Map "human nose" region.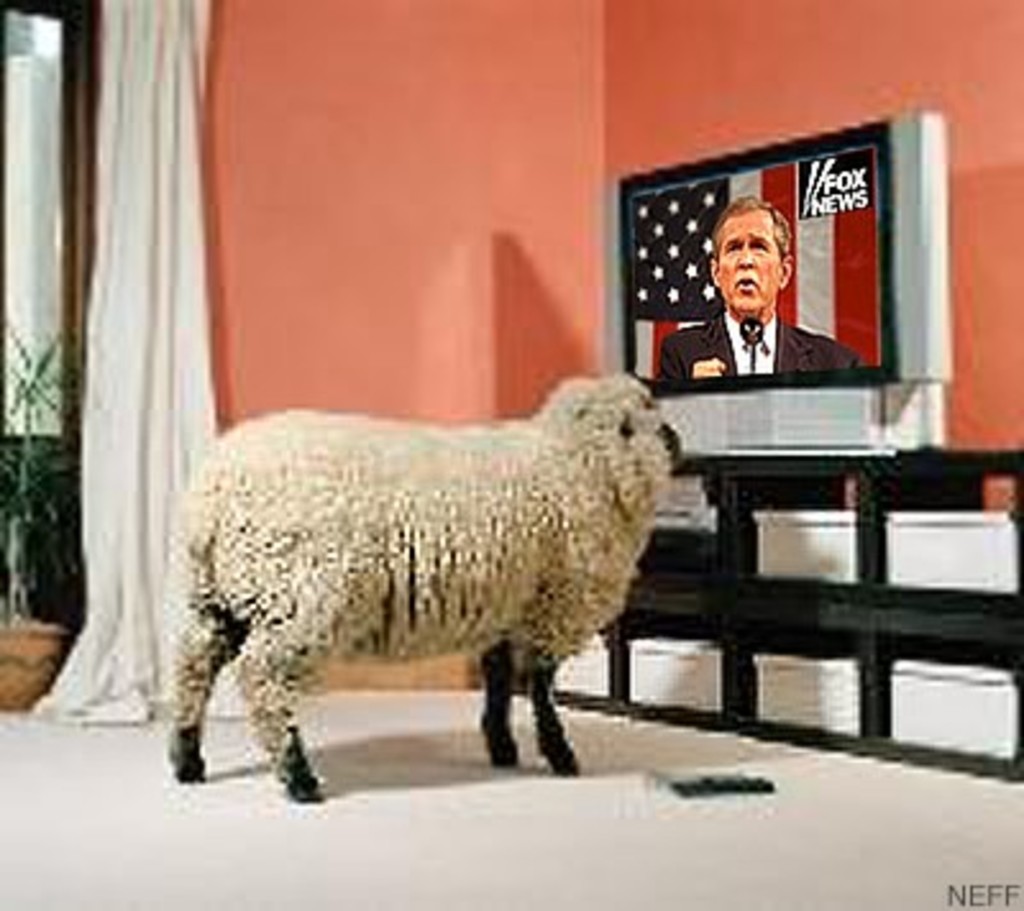
Mapped to region(735, 248, 753, 266).
